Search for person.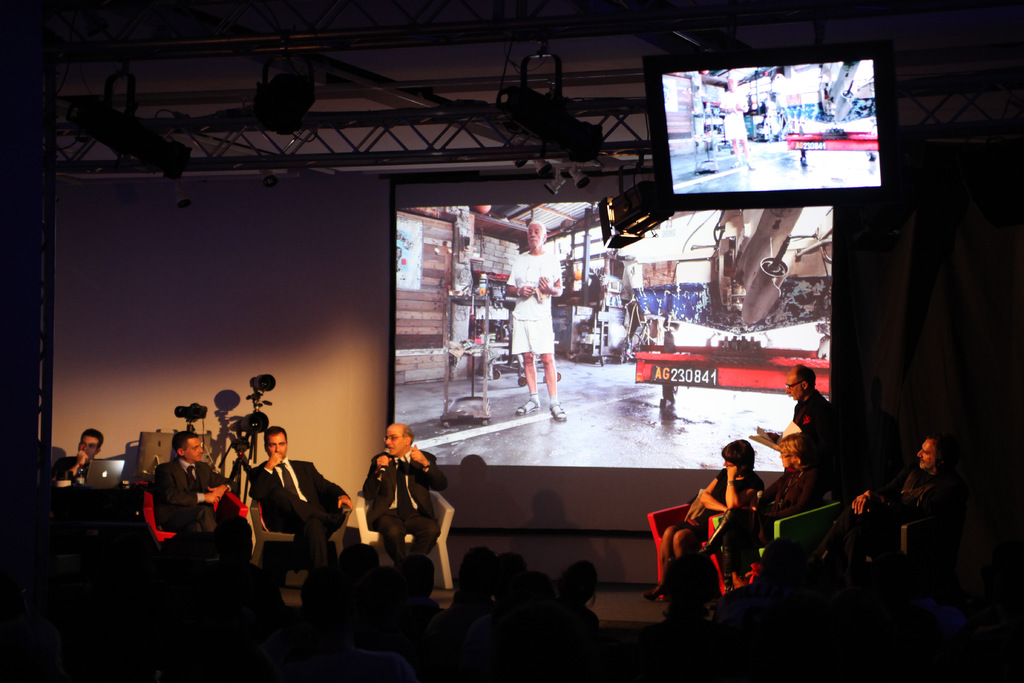
Found at [x1=132, y1=420, x2=252, y2=609].
